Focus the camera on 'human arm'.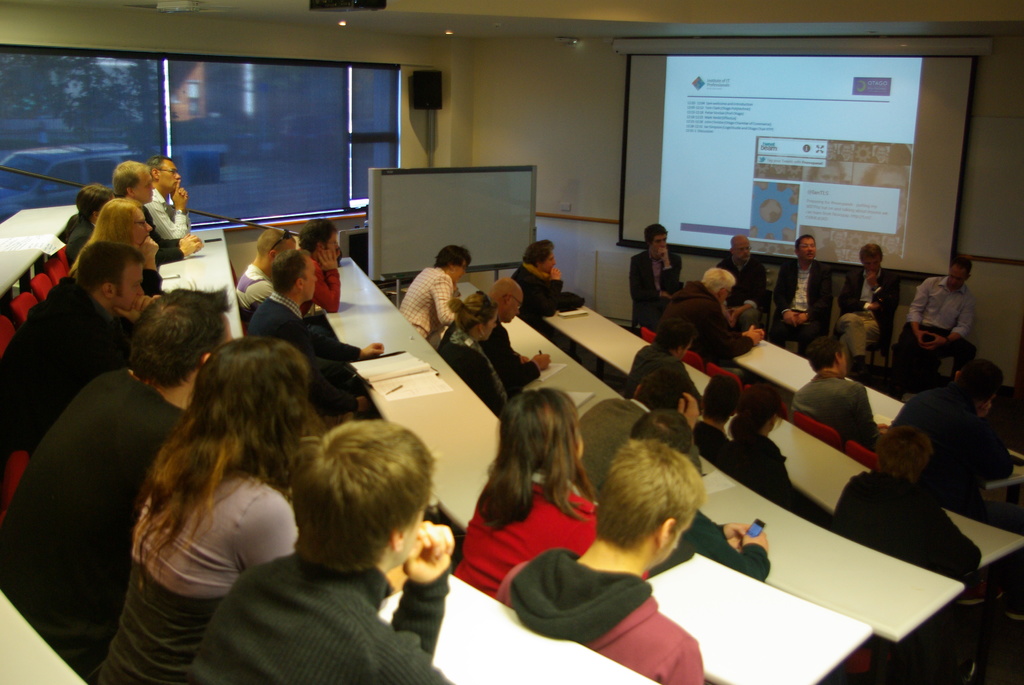
Focus region: locate(422, 274, 461, 331).
